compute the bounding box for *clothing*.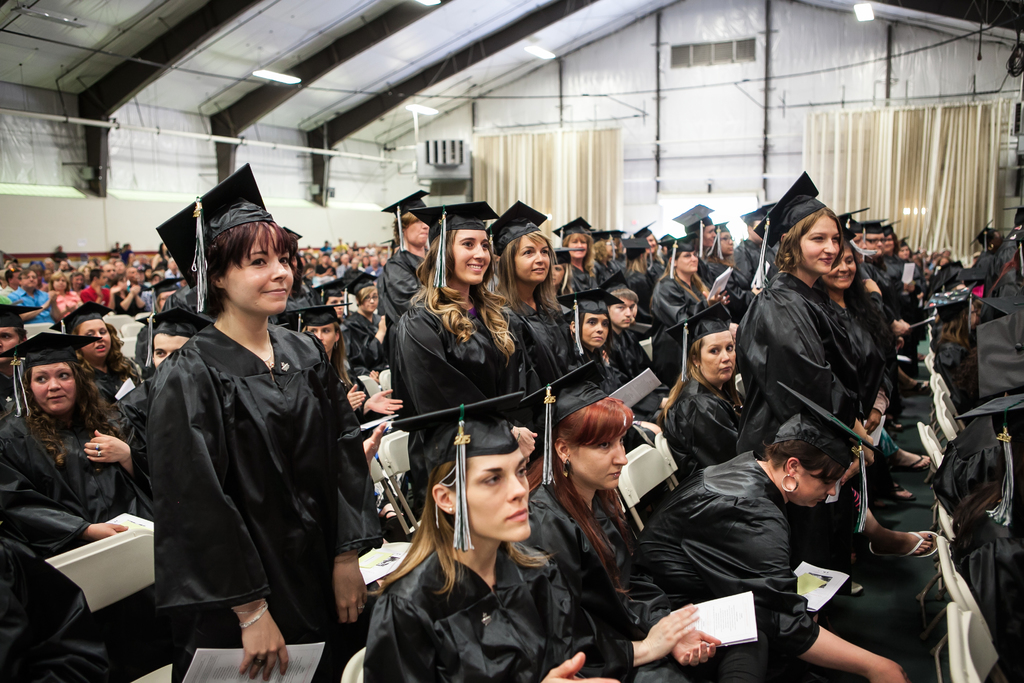
box=[591, 340, 653, 390].
